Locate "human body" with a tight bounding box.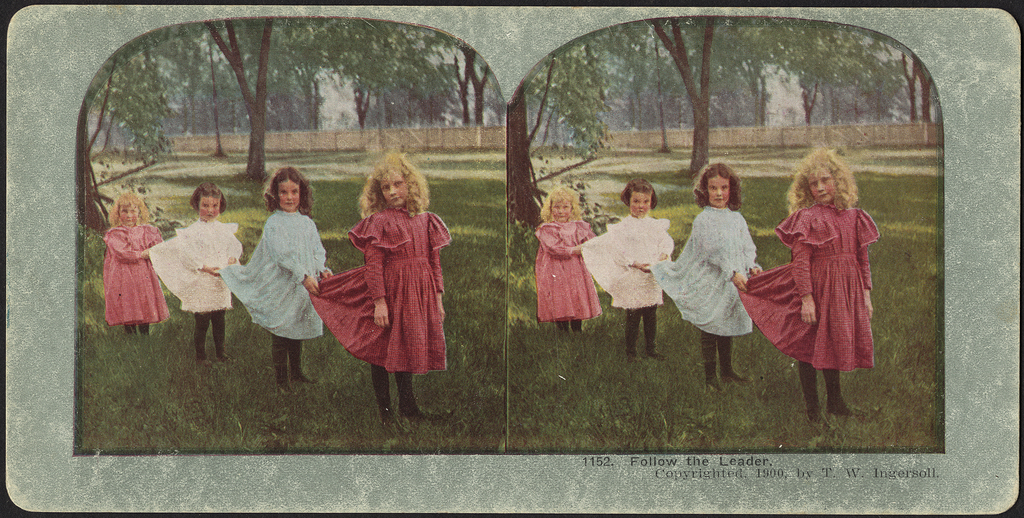
<box>309,202,451,430</box>.
